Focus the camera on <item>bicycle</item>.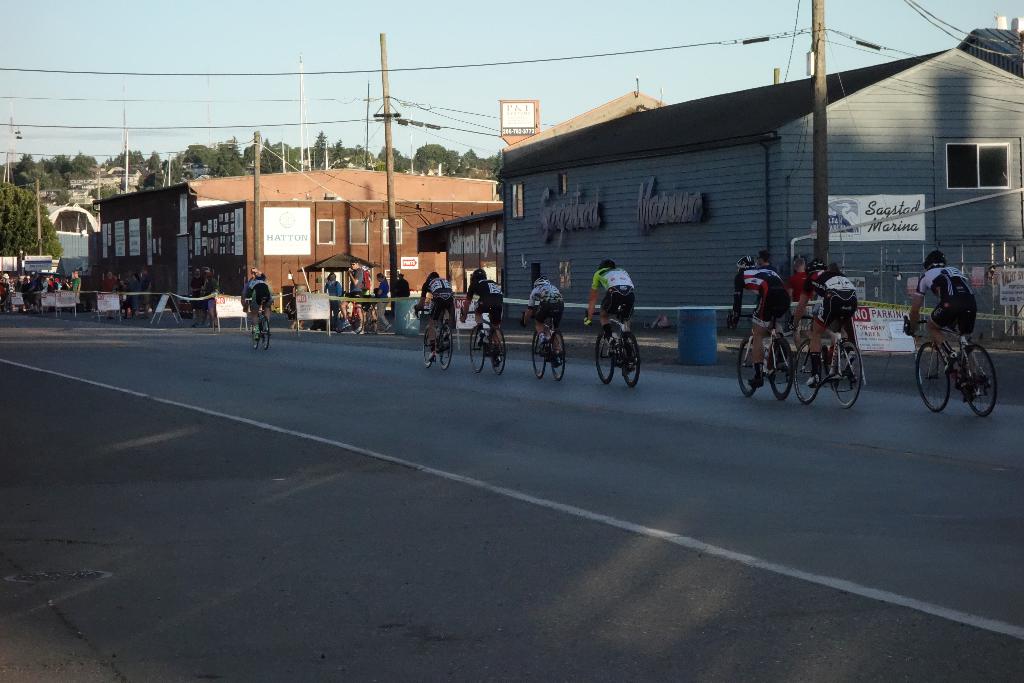
Focus region: {"x1": 523, "y1": 310, "x2": 569, "y2": 389}.
